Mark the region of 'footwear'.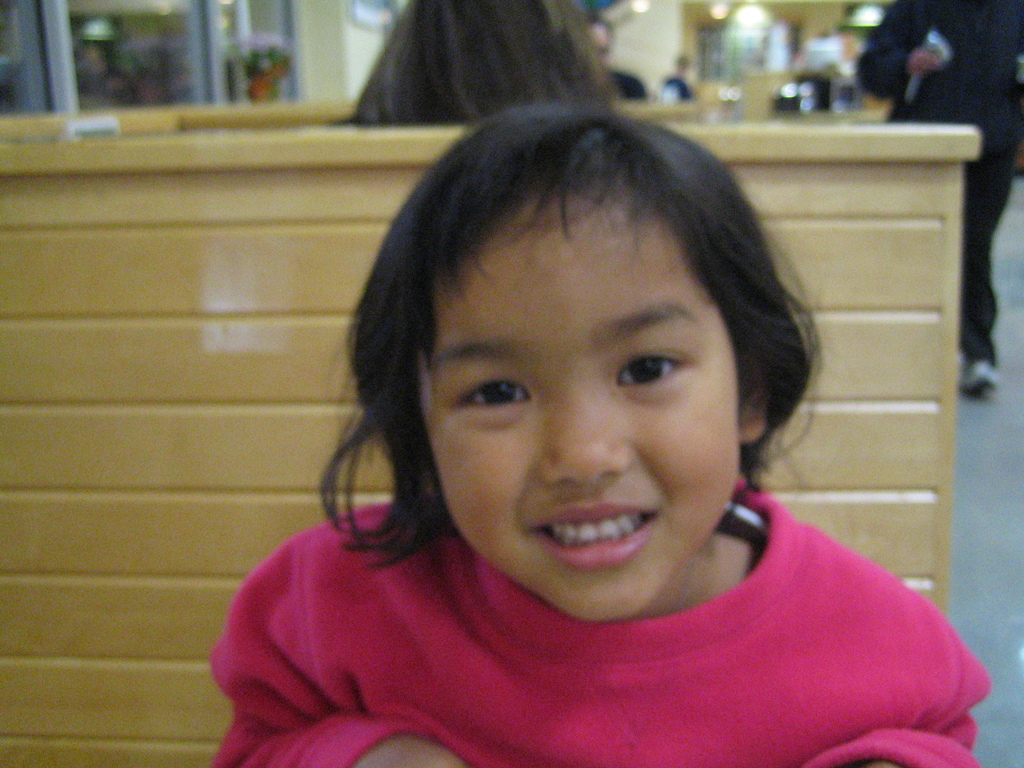
Region: left=957, top=358, right=1000, bottom=392.
